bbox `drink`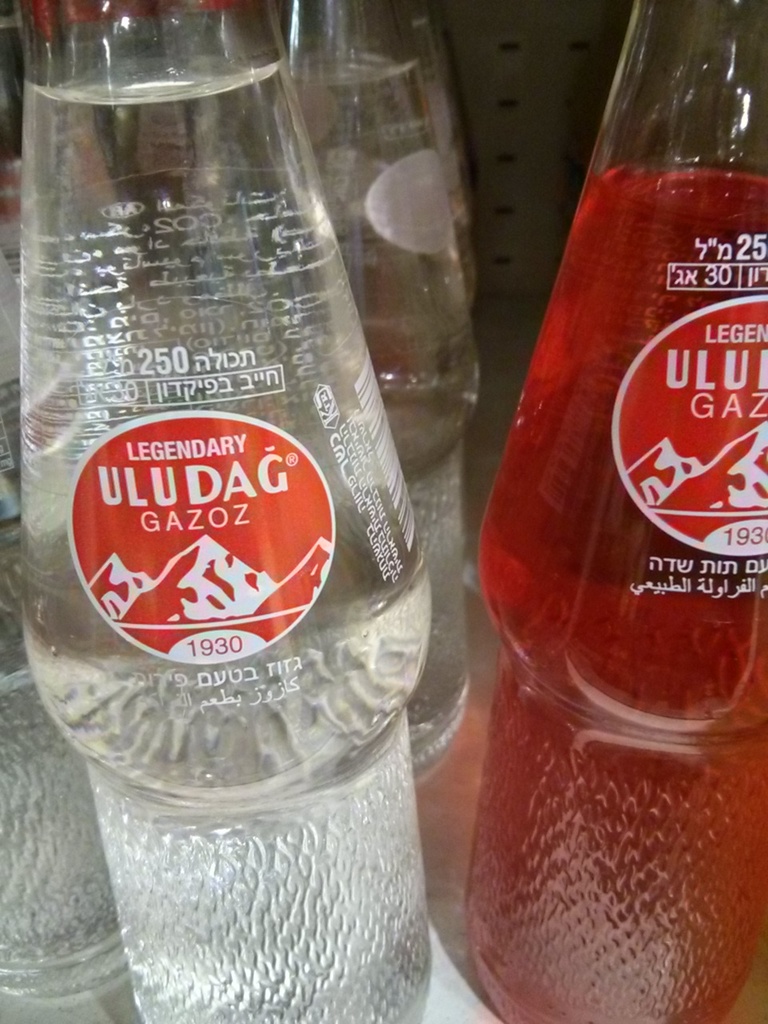
l=19, t=51, r=436, b=1023
